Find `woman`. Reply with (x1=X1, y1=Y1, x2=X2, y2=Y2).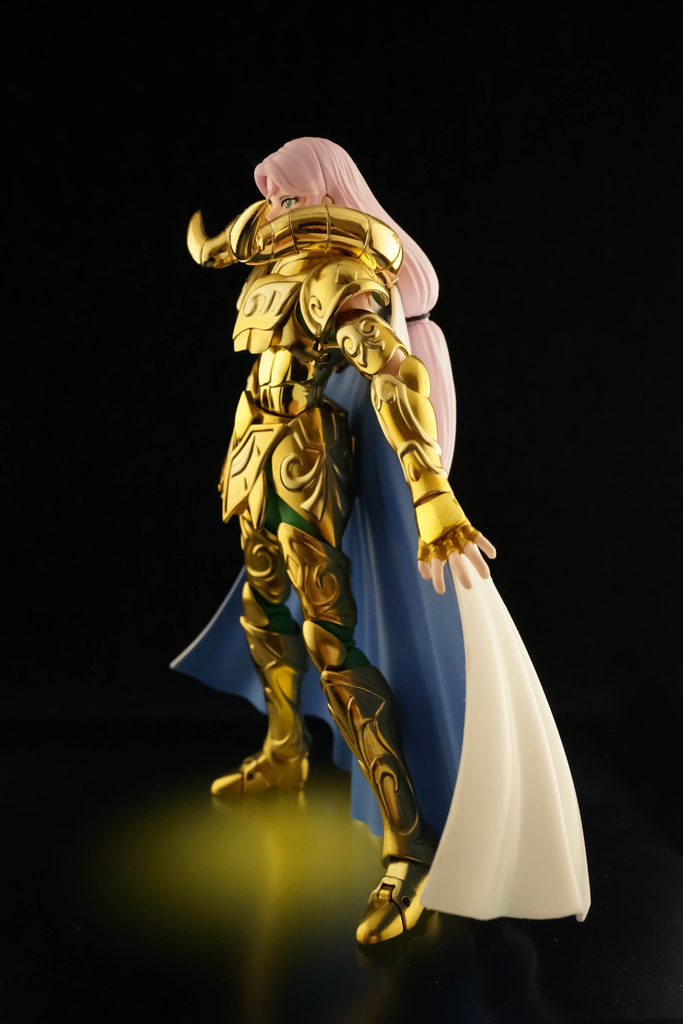
(x1=181, y1=136, x2=502, y2=948).
